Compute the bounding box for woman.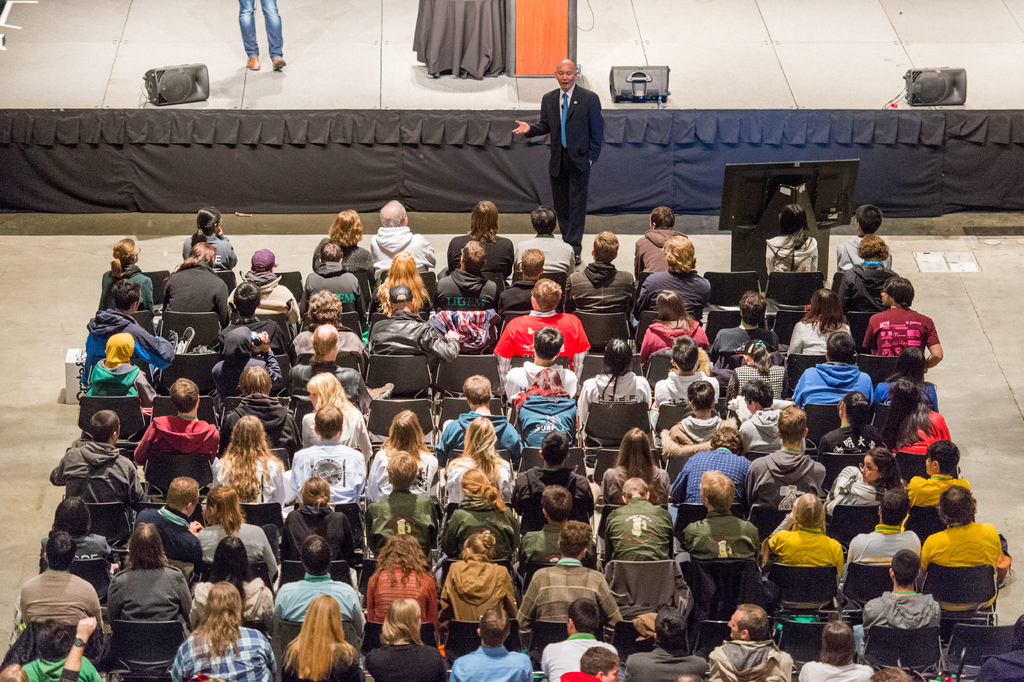
301/372/376/458.
